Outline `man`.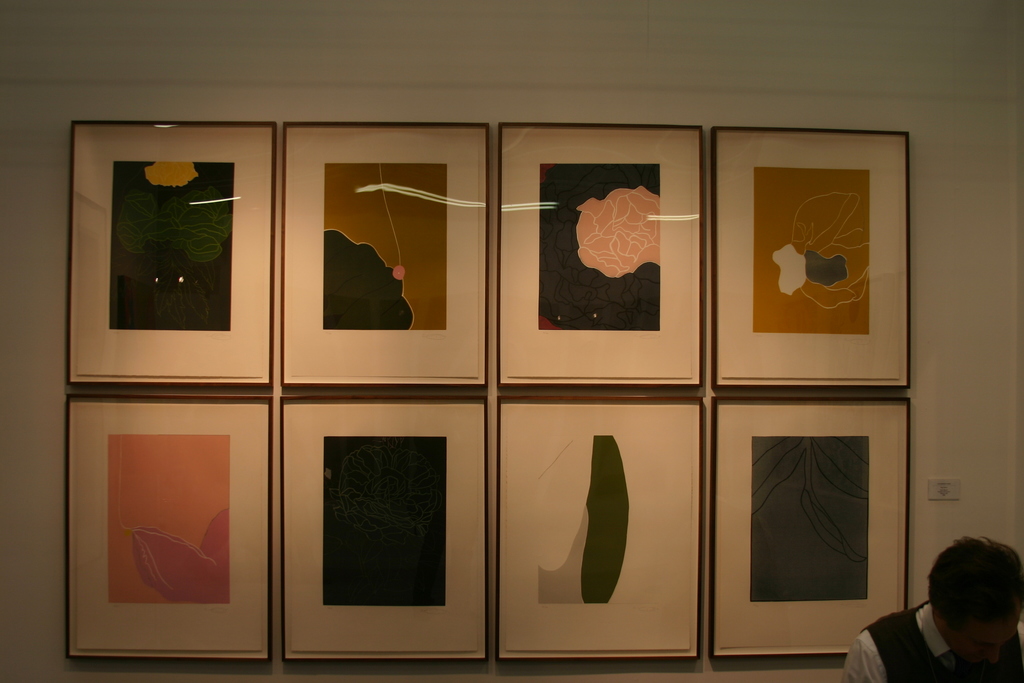
Outline: rect(859, 548, 1023, 682).
